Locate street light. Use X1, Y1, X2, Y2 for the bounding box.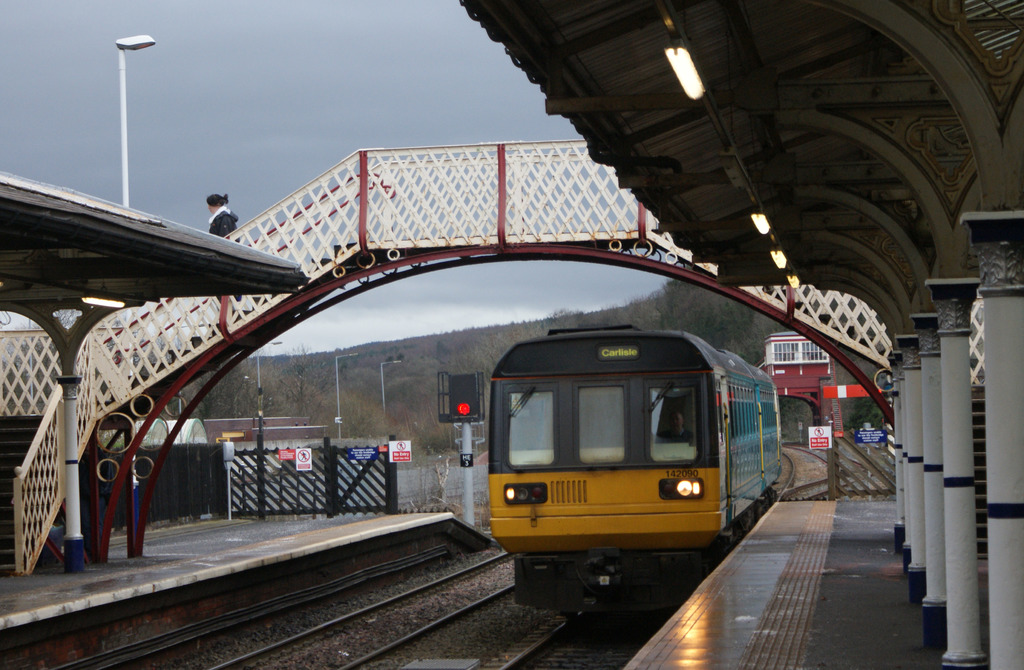
254, 341, 283, 422.
